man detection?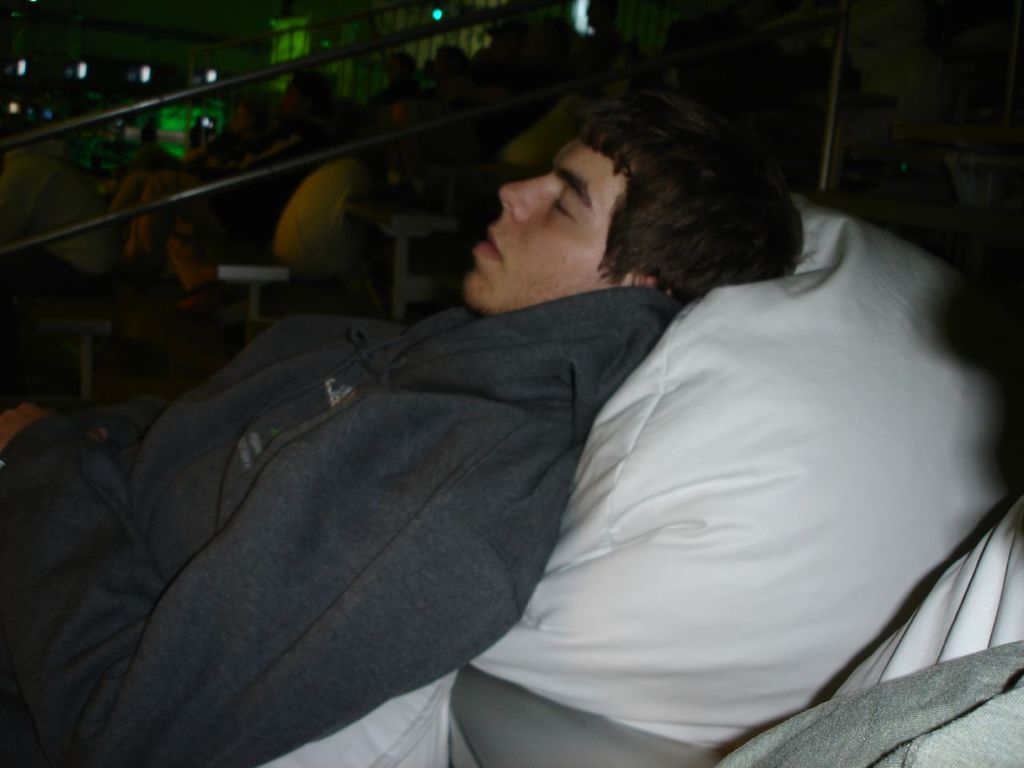
select_region(0, 93, 805, 767)
